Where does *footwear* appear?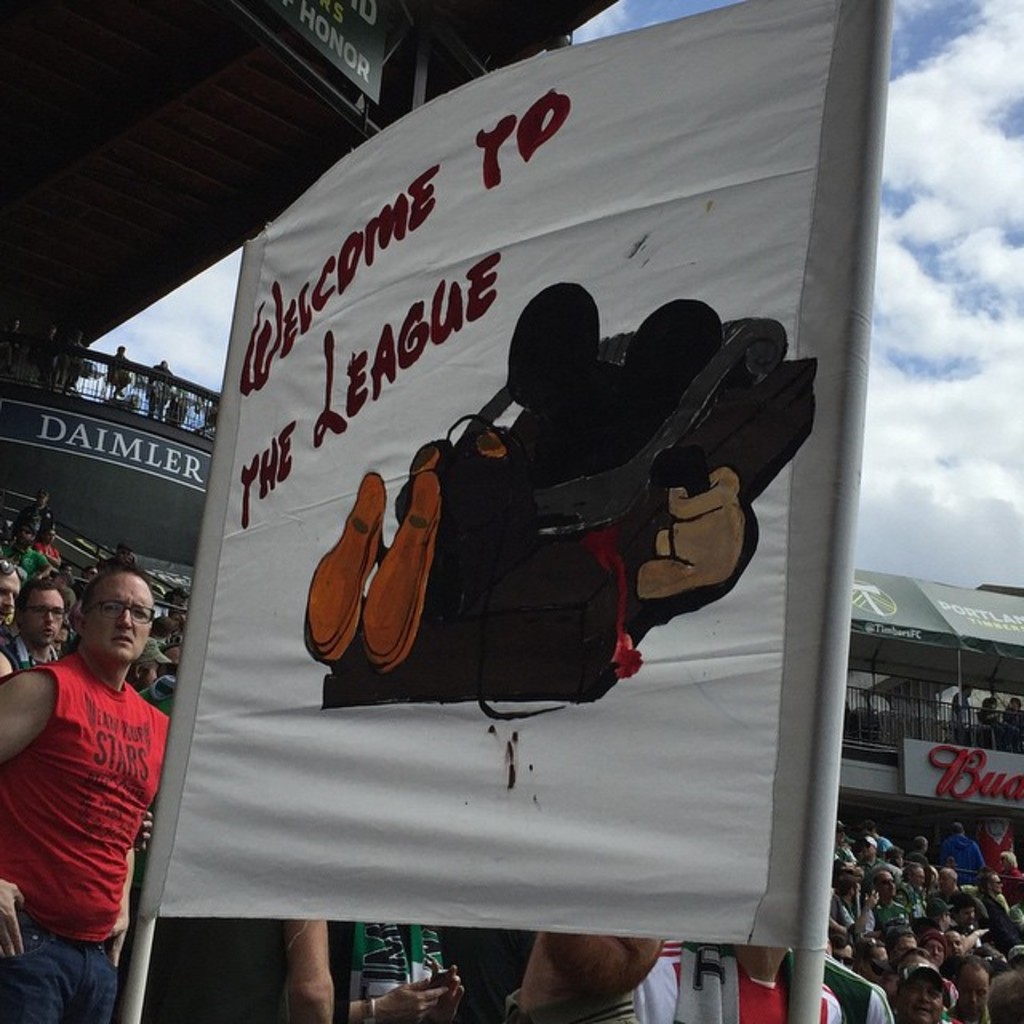
Appears at detection(368, 467, 435, 669).
